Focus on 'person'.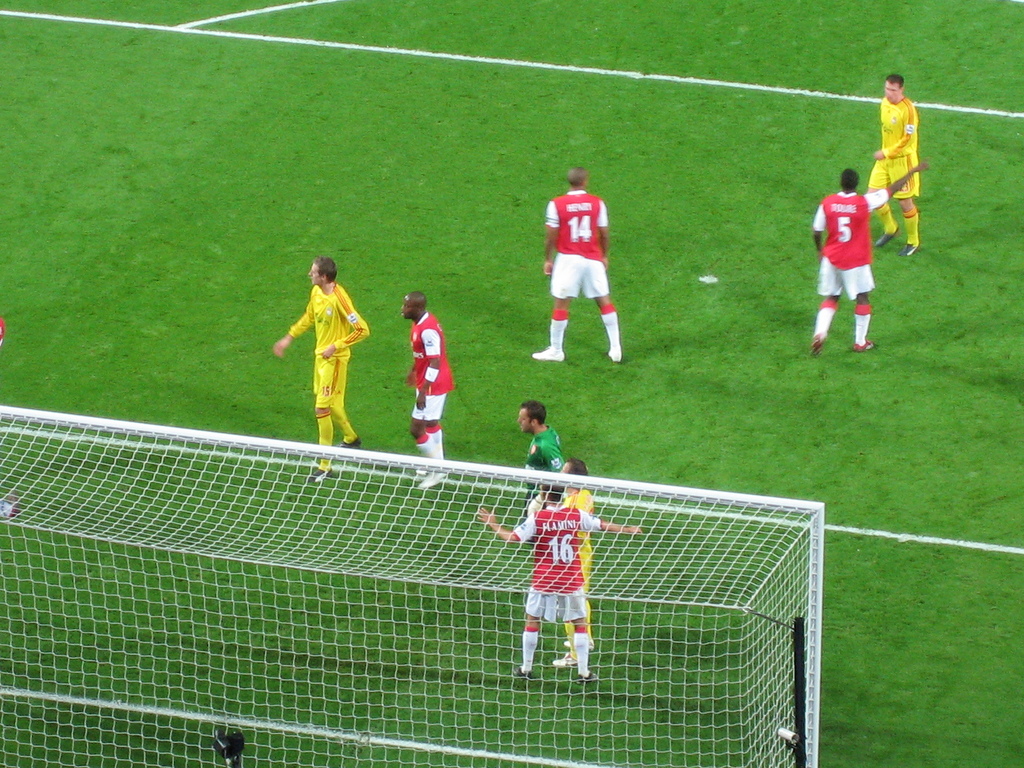
Focused at detection(520, 398, 567, 541).
